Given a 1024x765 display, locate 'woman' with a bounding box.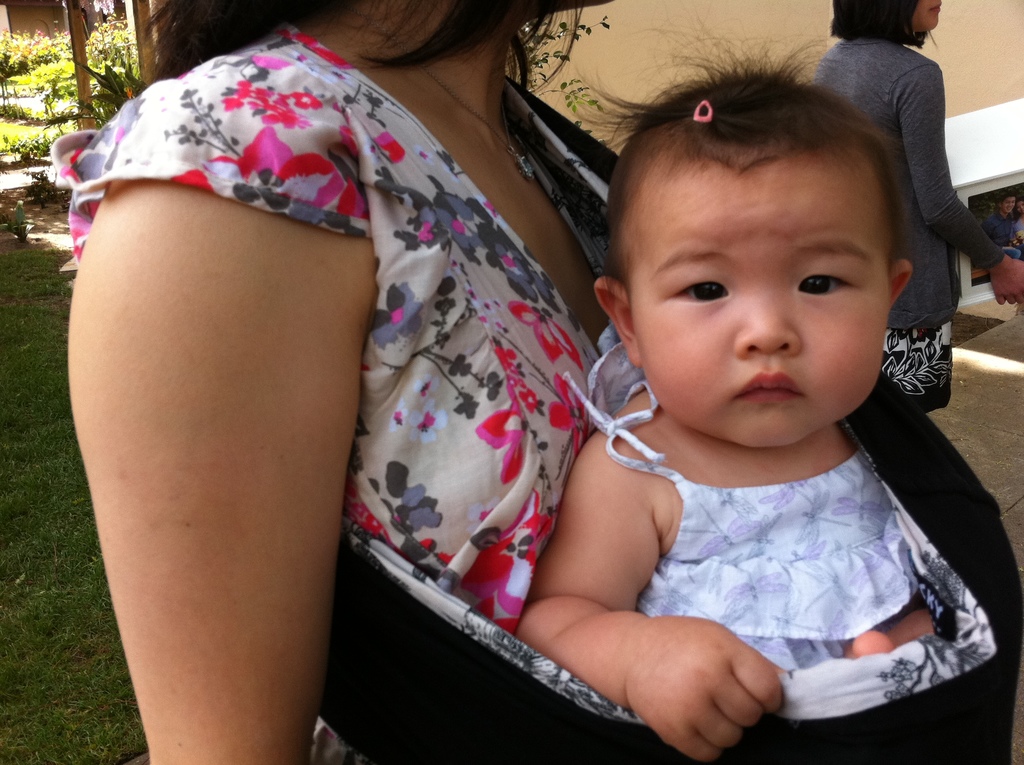
Located: (68,0,1023,764).
